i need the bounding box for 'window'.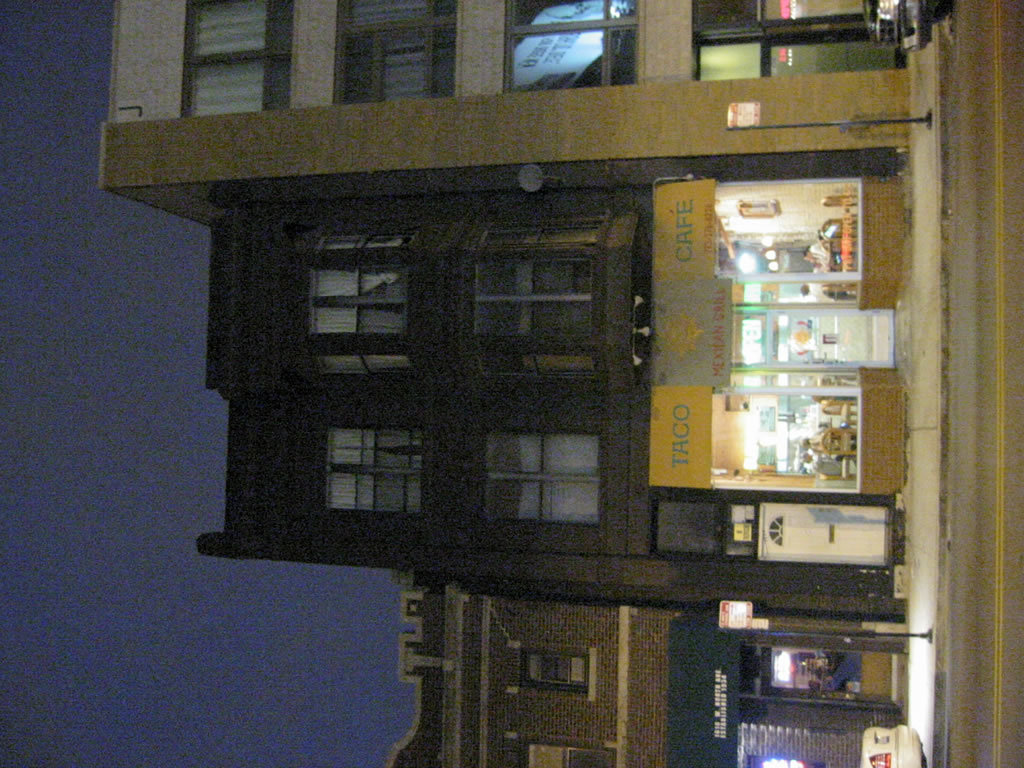
Here it is: [x1=476, y1=220, x2=608, y2=385].
